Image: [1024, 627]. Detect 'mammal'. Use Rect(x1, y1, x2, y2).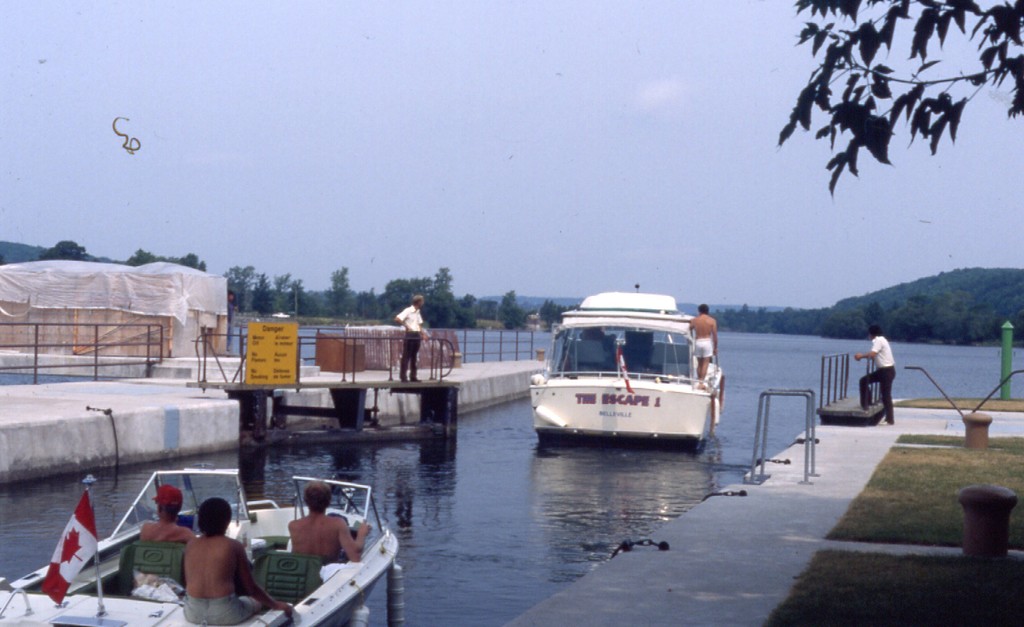
Rect(686, 302, 719, 393).
